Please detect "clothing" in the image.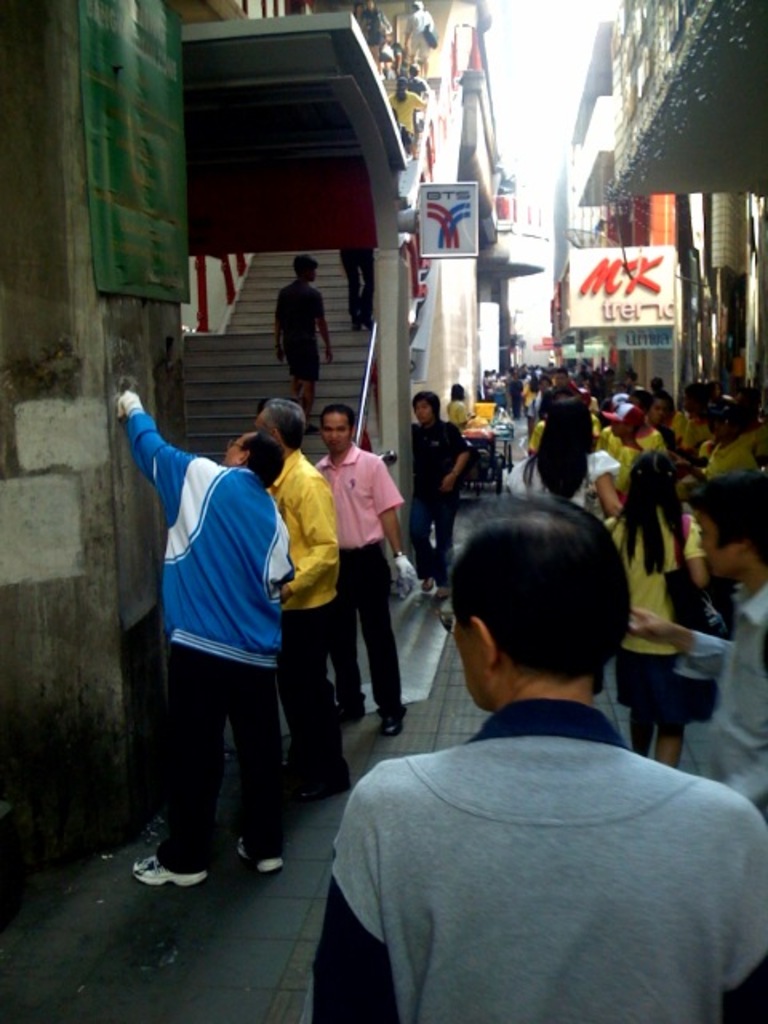
crop(270, 450, 338, 600).
